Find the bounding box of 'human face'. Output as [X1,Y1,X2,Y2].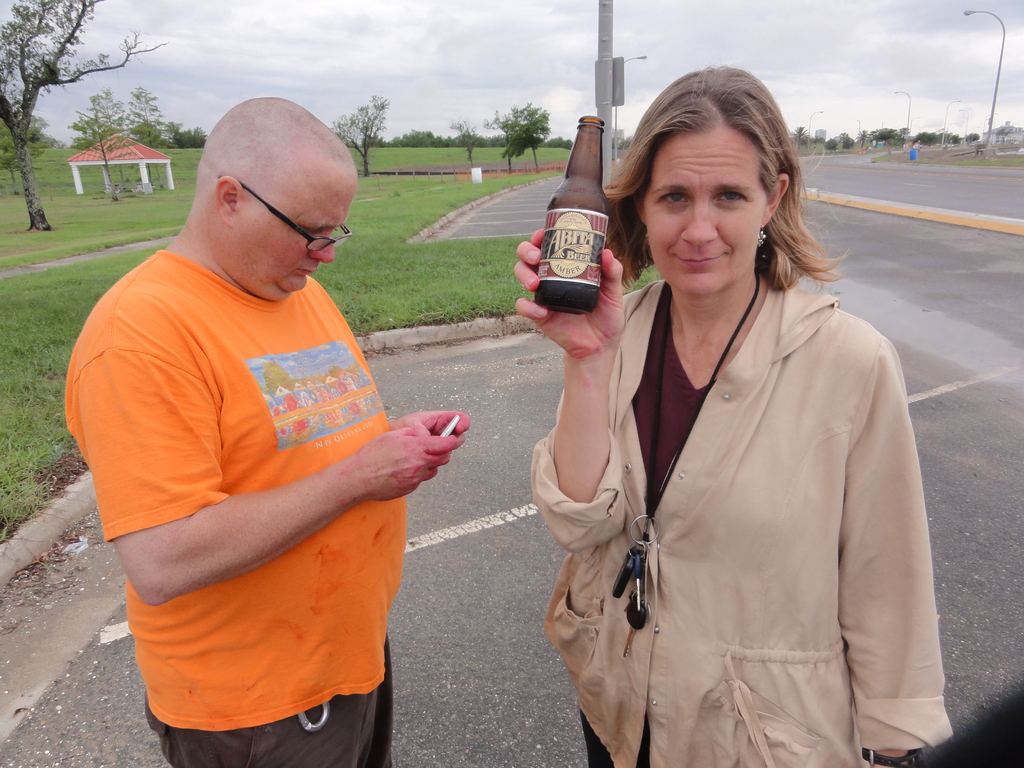
[649,132,768,301].
